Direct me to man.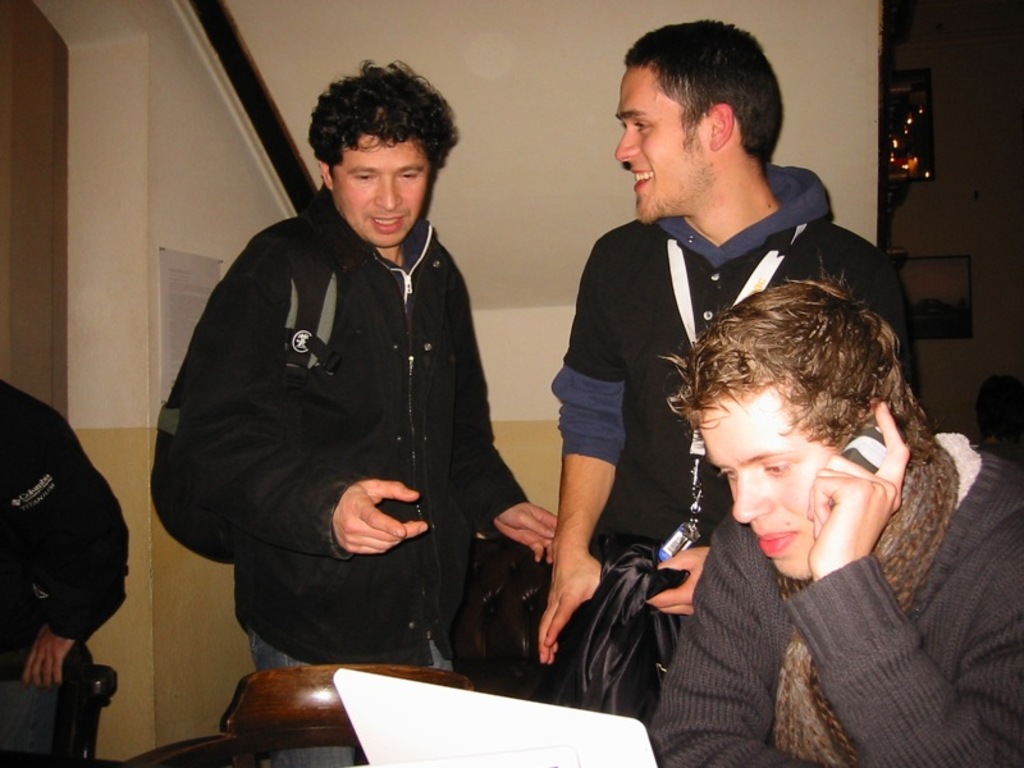
Direction: 649, 256, 1023, 767.
